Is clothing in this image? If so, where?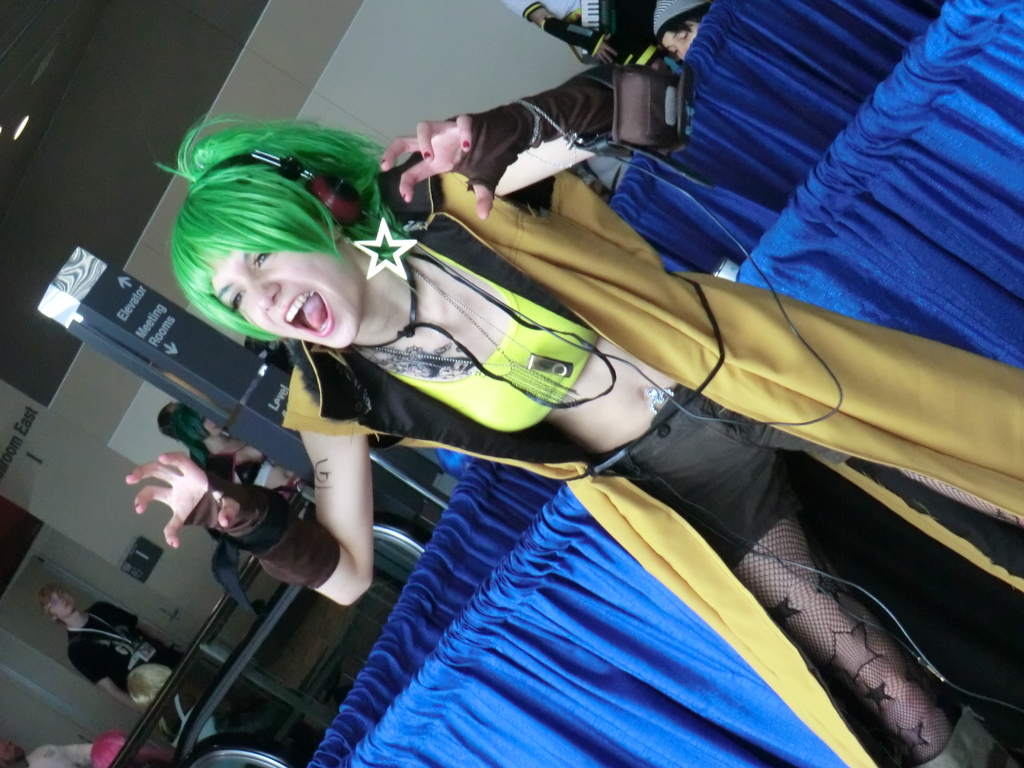
Yes, at (left=20, top=741, right=89, bottom=767).
